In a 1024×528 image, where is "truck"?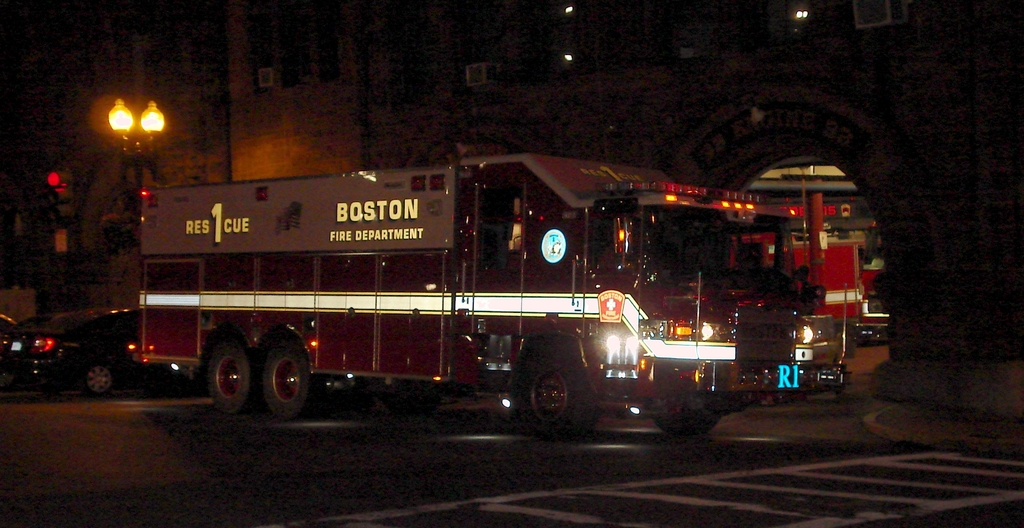
bbox=(98, 159, 769, 442).
